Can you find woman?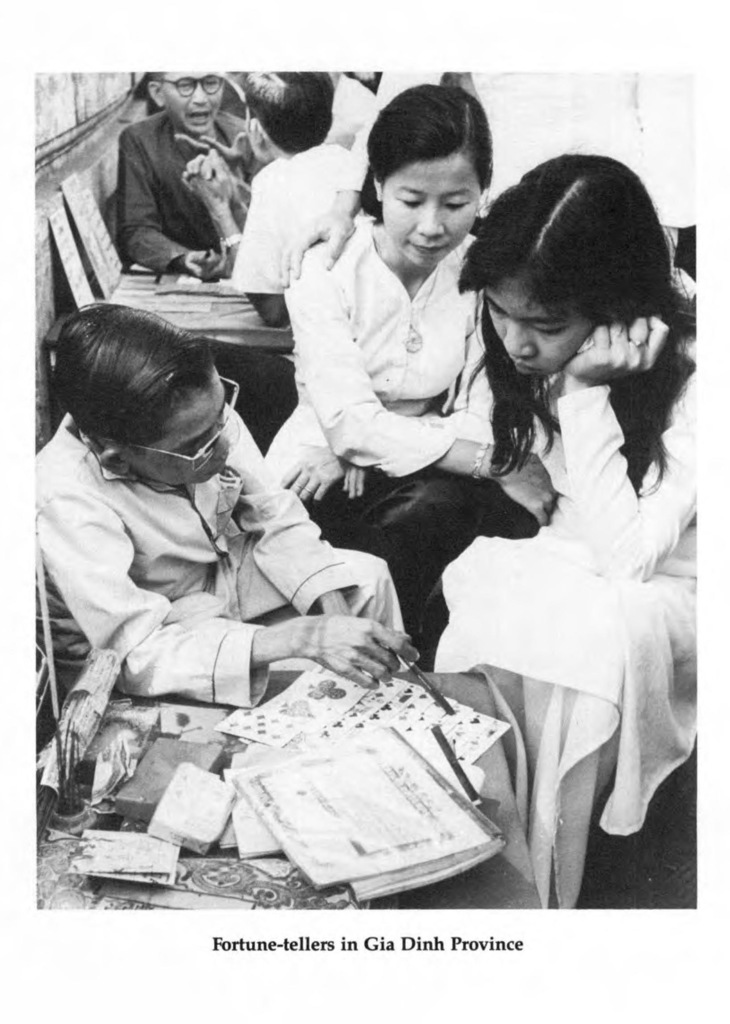
Yes, bounding box: select_region(260, 82, 563, 675).
